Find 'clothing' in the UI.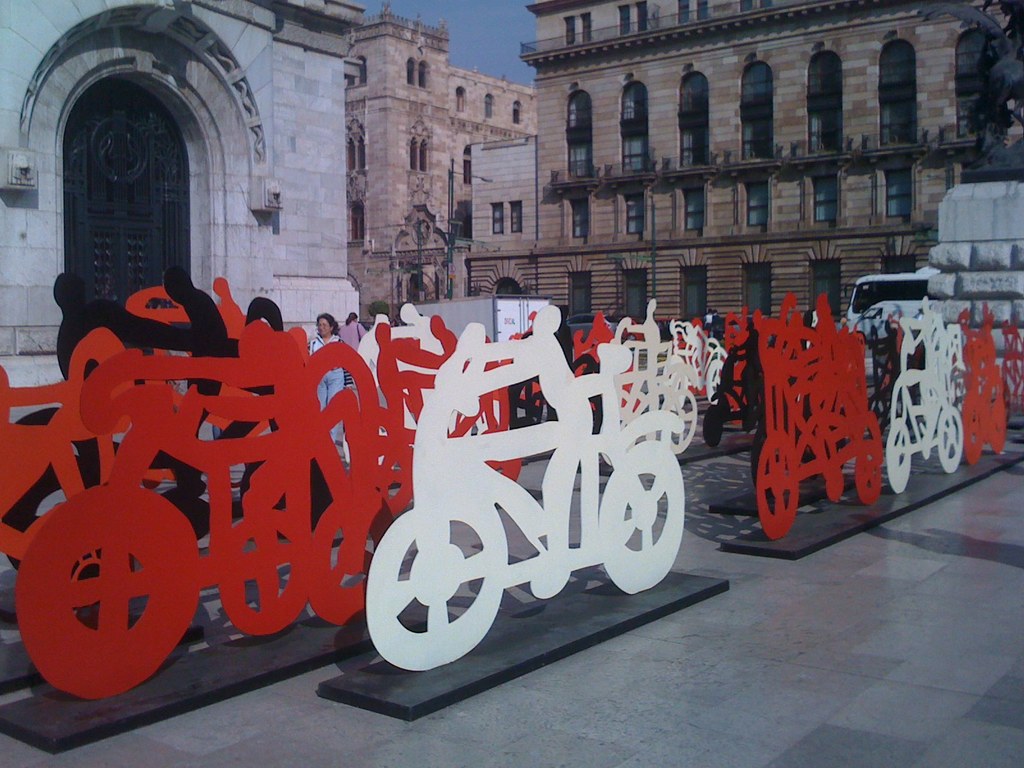
UI element at {"x1": 308, "y1": 333, "x2": 342, "y2": 444}.
